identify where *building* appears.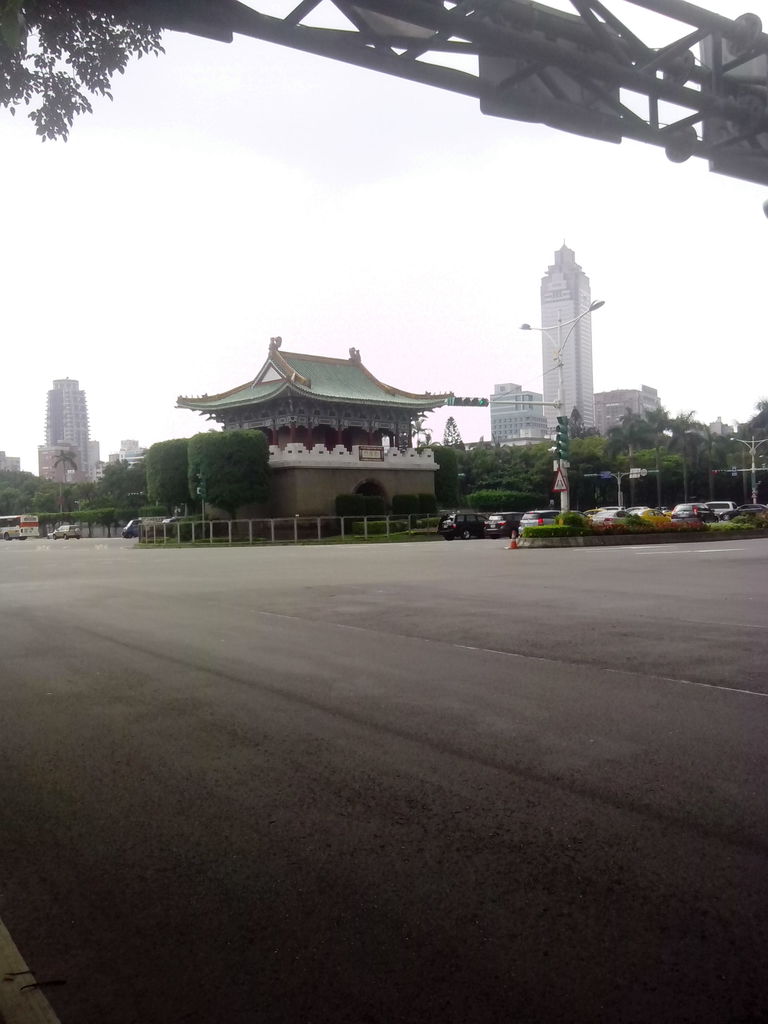
Appears at pyautogui.locateOnScreen(31, 374, 98, 509).
